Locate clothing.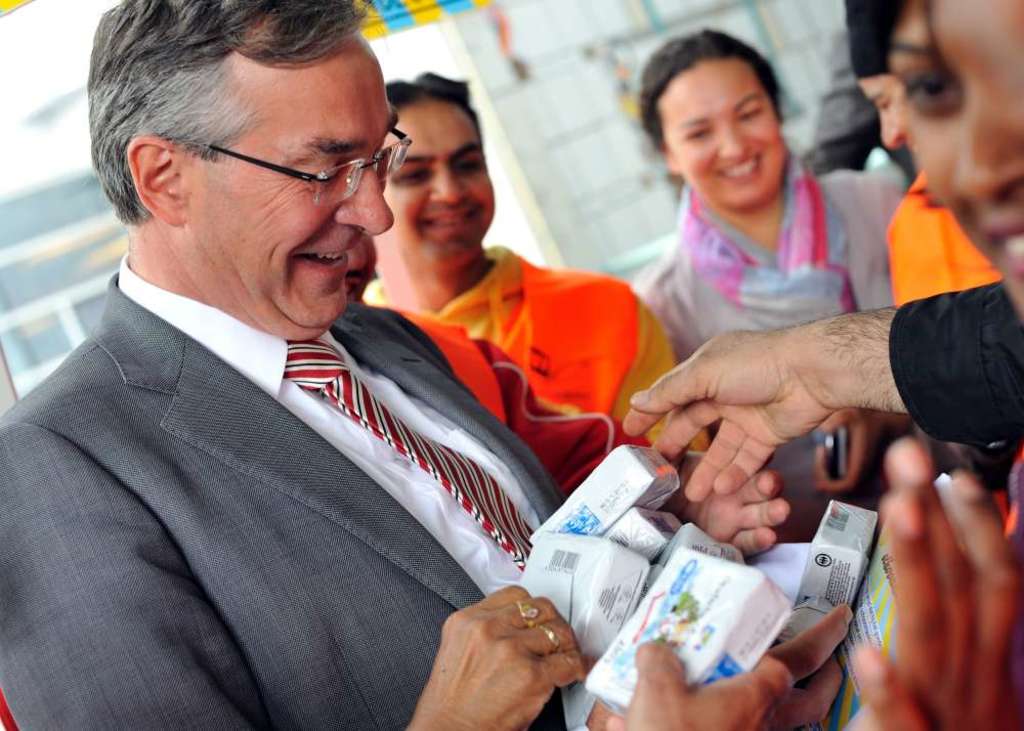
Bounding box: locate(632, 147, 898, 359).
